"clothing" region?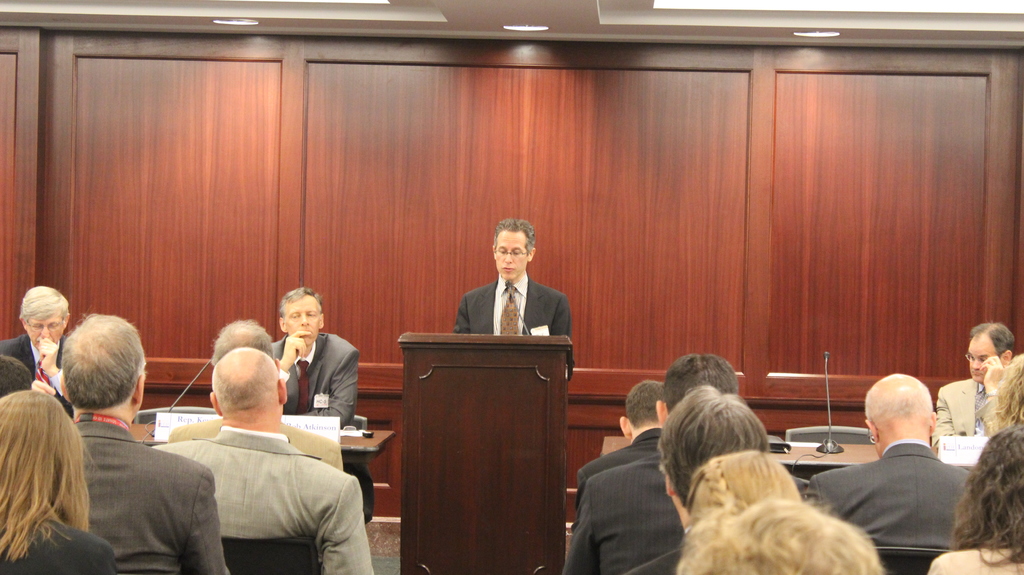
<box>451,271,568,339</box>
